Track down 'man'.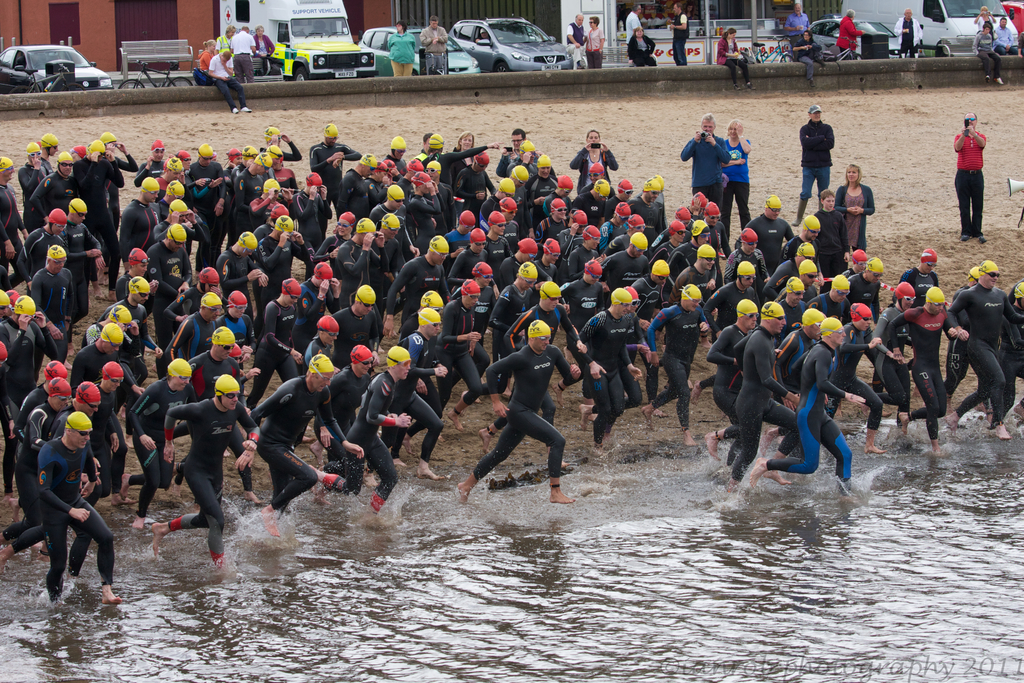
Tracked to bbox=(476, 29, 493, 43).
